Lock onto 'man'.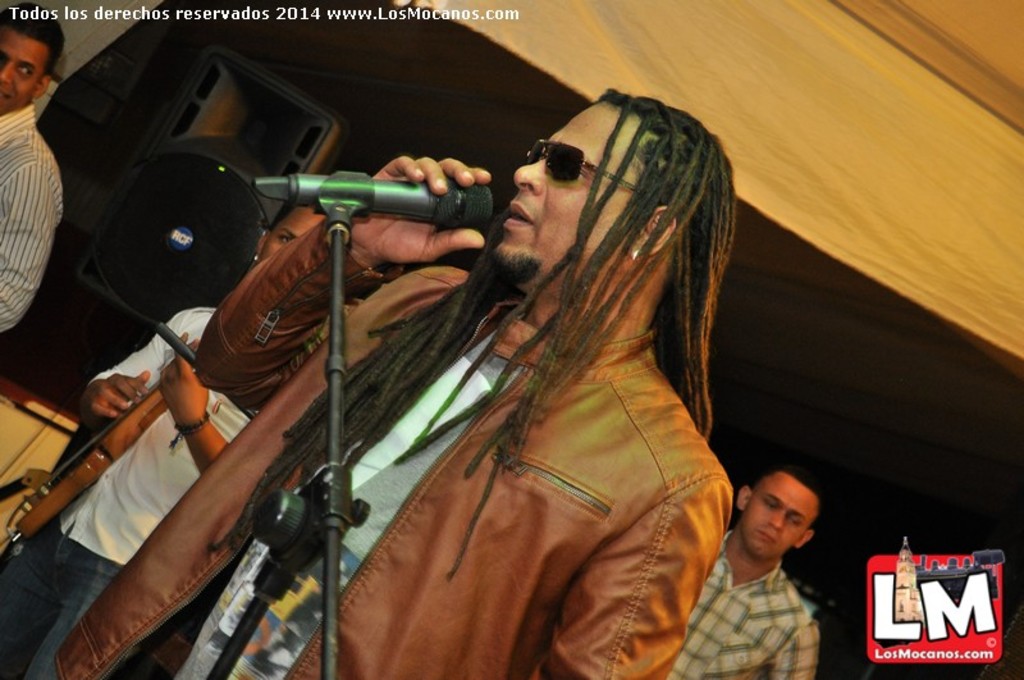
Locked: box(38, 81, 749, 679).
